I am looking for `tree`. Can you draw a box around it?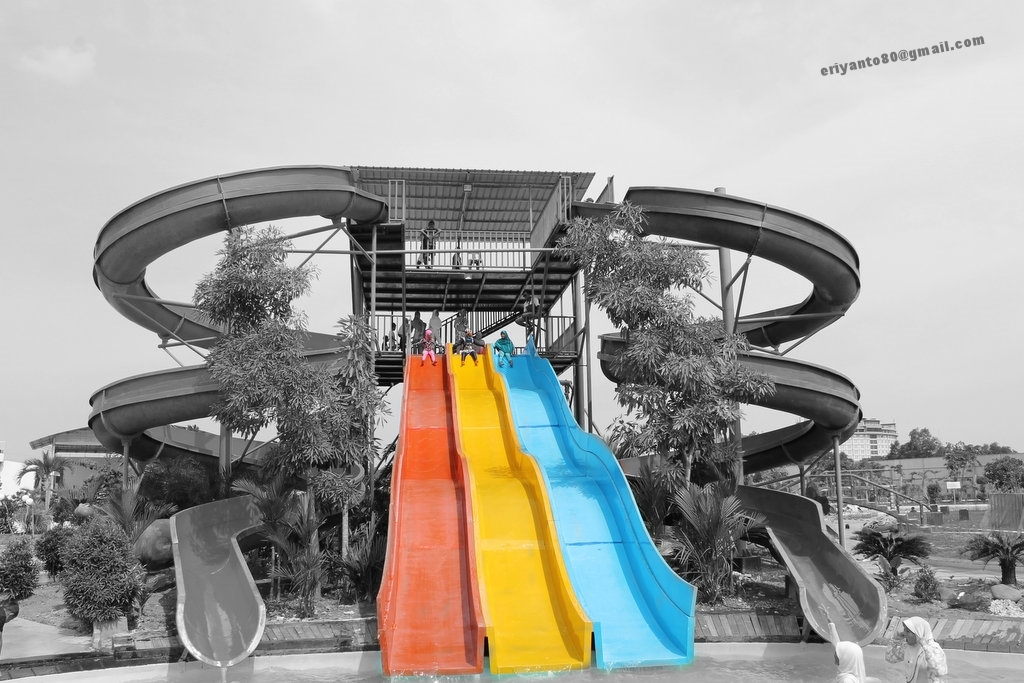
Sure, the bounding box is 18,450,79,504.
